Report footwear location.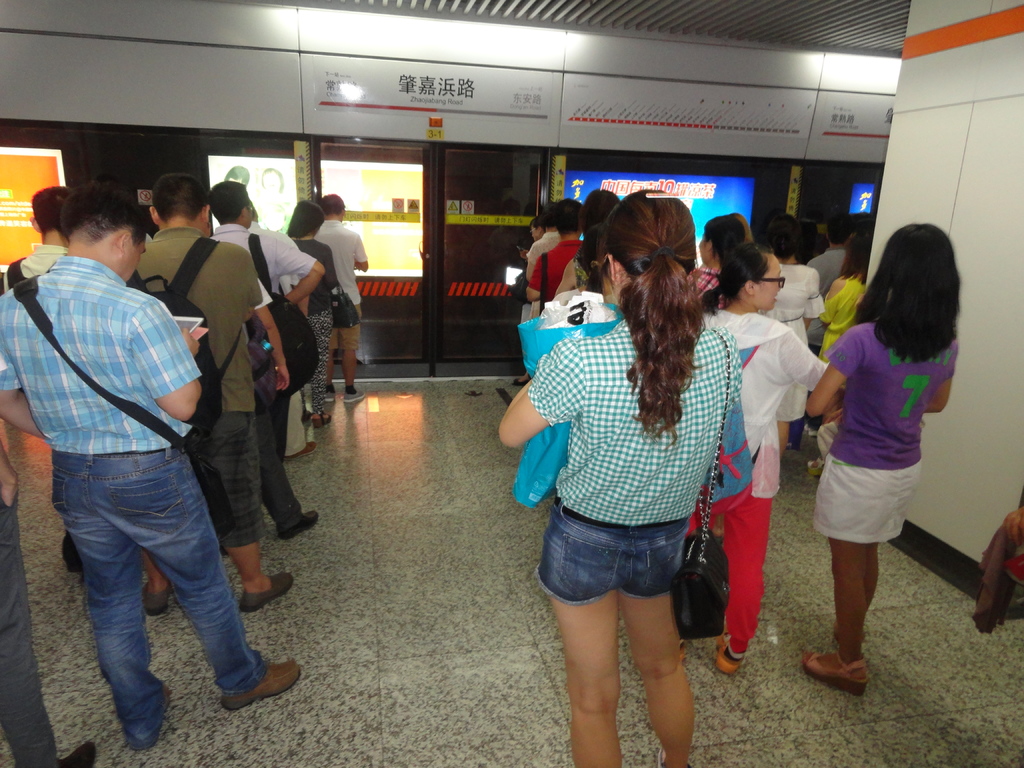
Report: [x1=144, y1=580, x2=176, y2=625].
